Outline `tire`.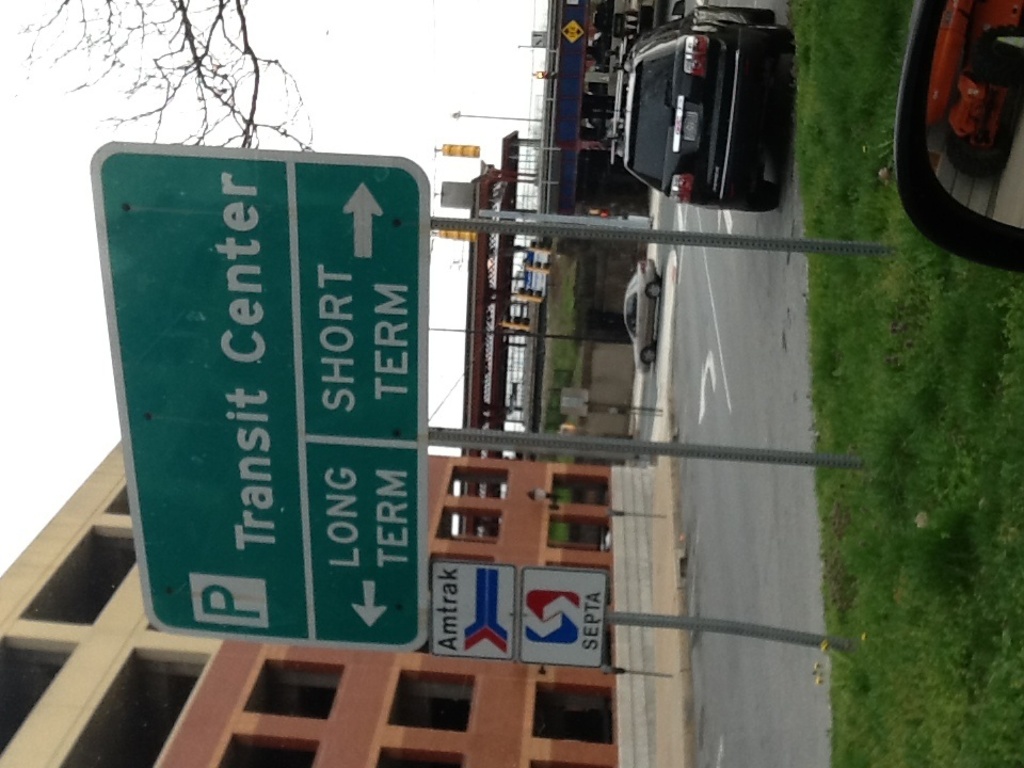
Outline: {"x1": 639, "y1": 347, "x2": 655, "y2": 368}.
